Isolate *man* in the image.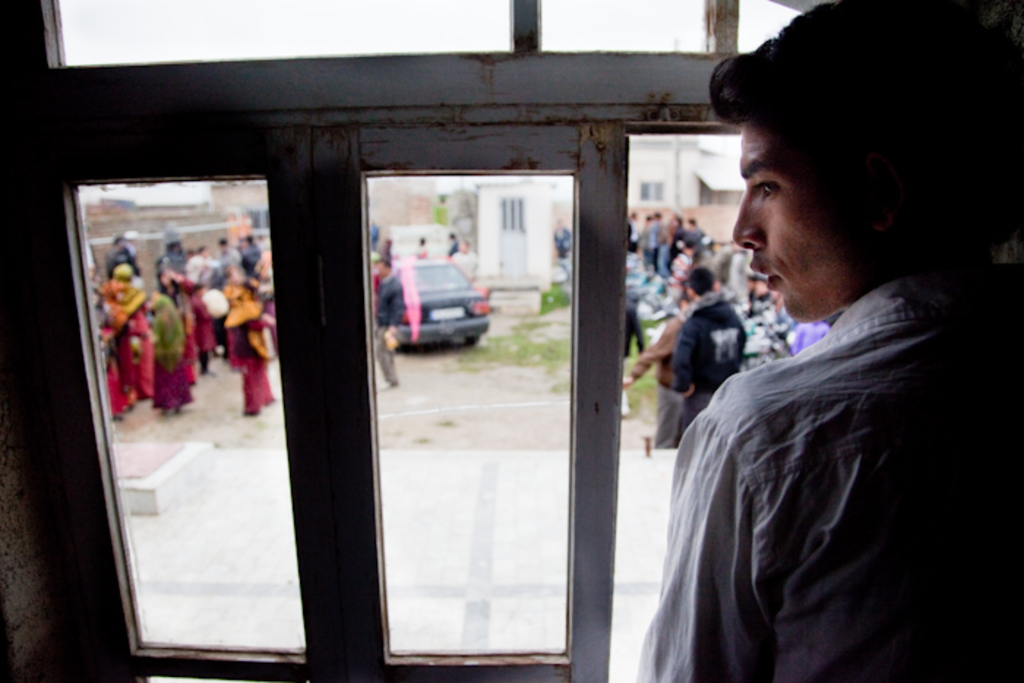
Isolated region: [241, 234, 265, 276].
